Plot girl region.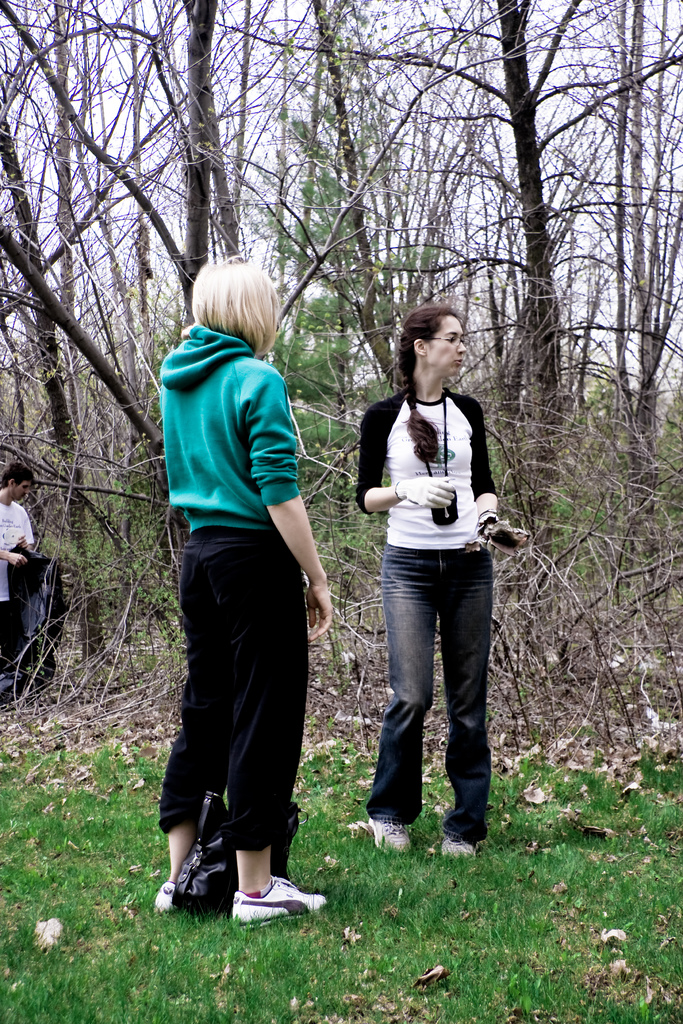
Plotted at locate(357, 310, 509, 867).
